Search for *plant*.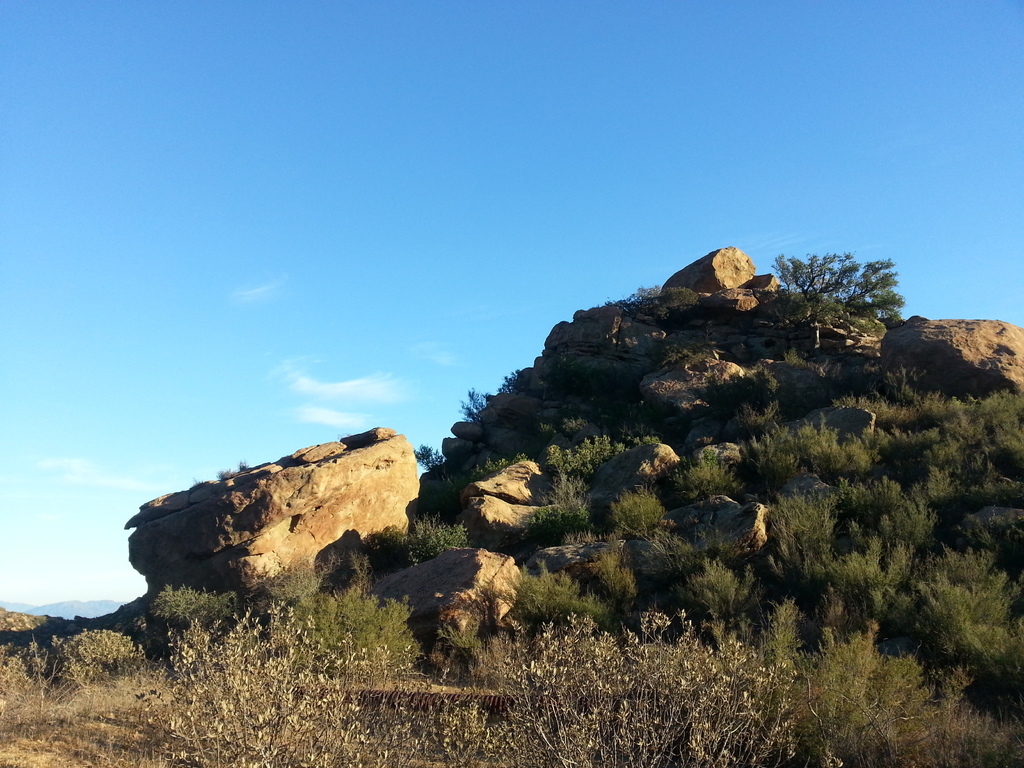
Found at rect(133, 584, 255, 653).
